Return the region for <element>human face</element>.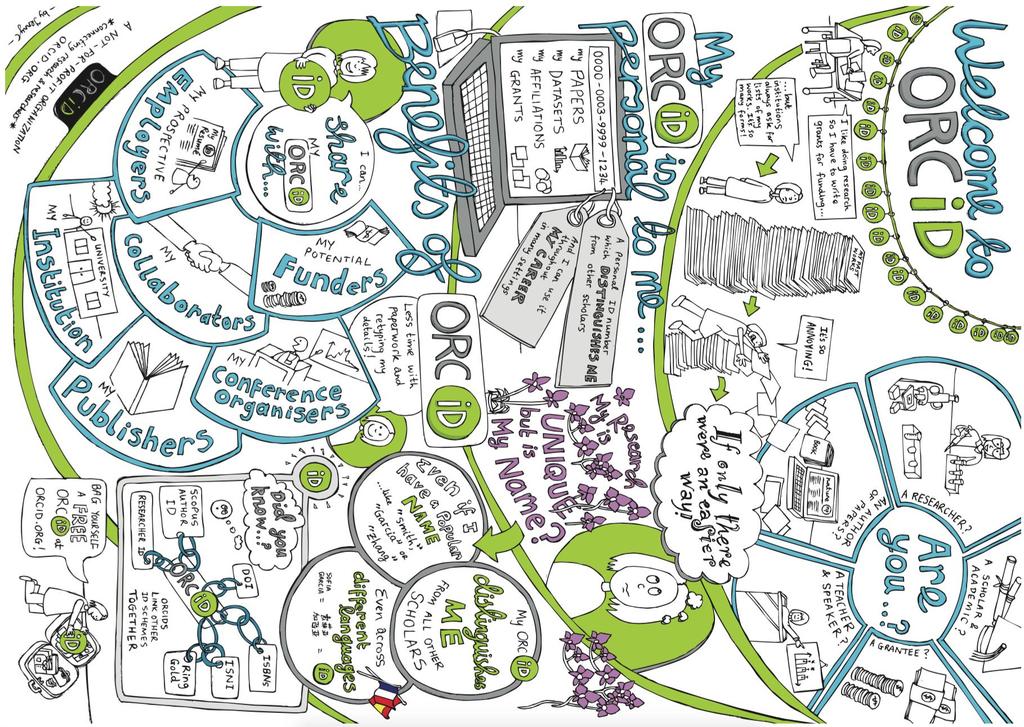
340/59/371/76.
